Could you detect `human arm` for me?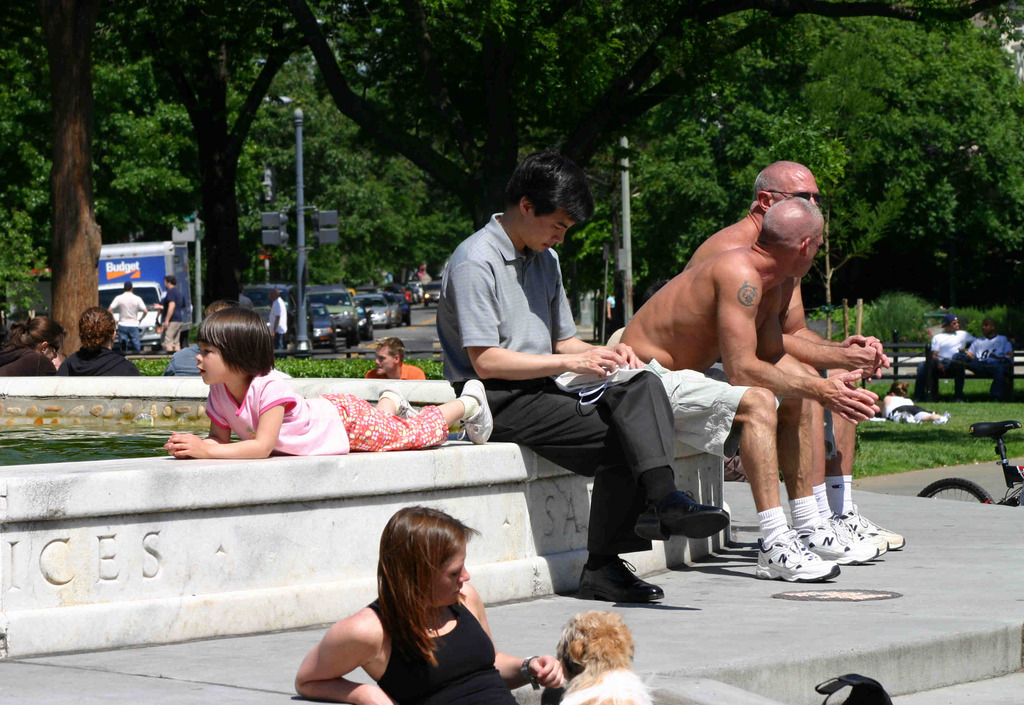
Detection result: <bbox>450, 263, 624, 378</bbox>.
